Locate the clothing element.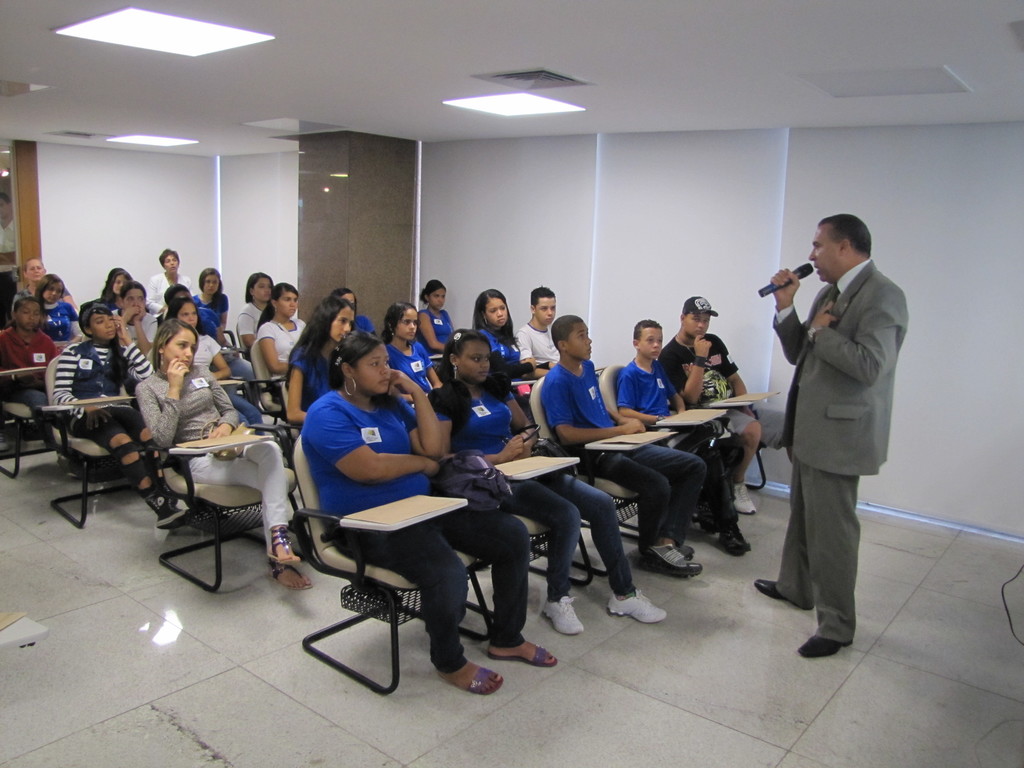
Element bbox: x1=132 y1=367 x2=299 y2=561.
